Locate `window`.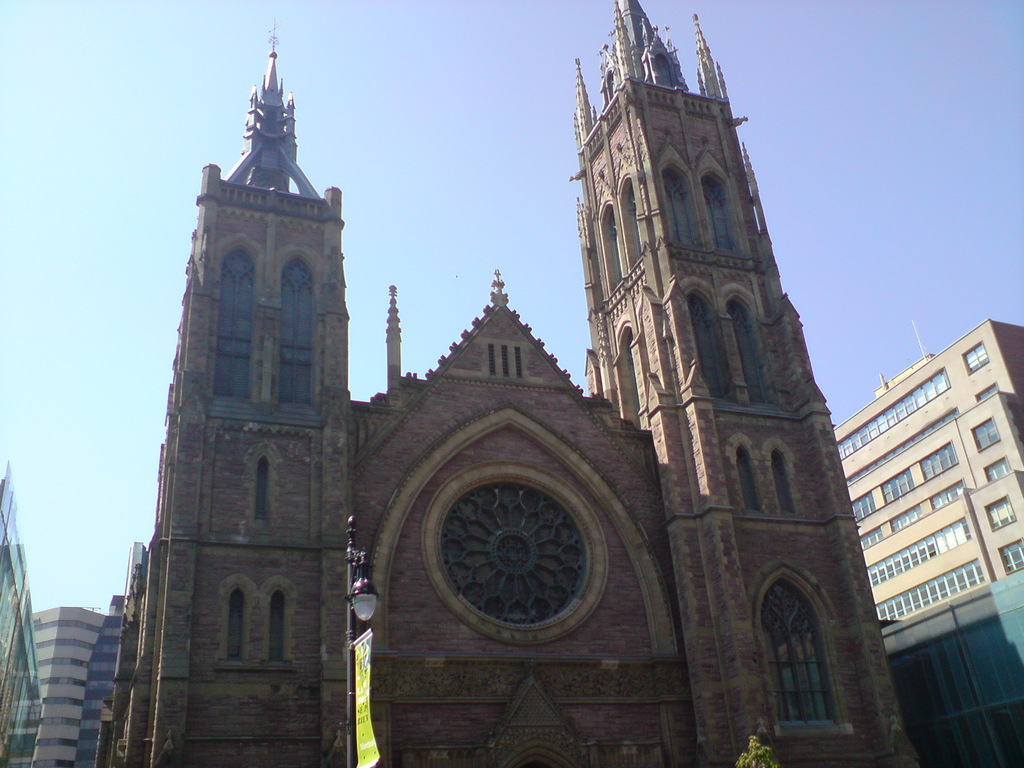
Bounding box: box=[974, 384, 1004, 405].
